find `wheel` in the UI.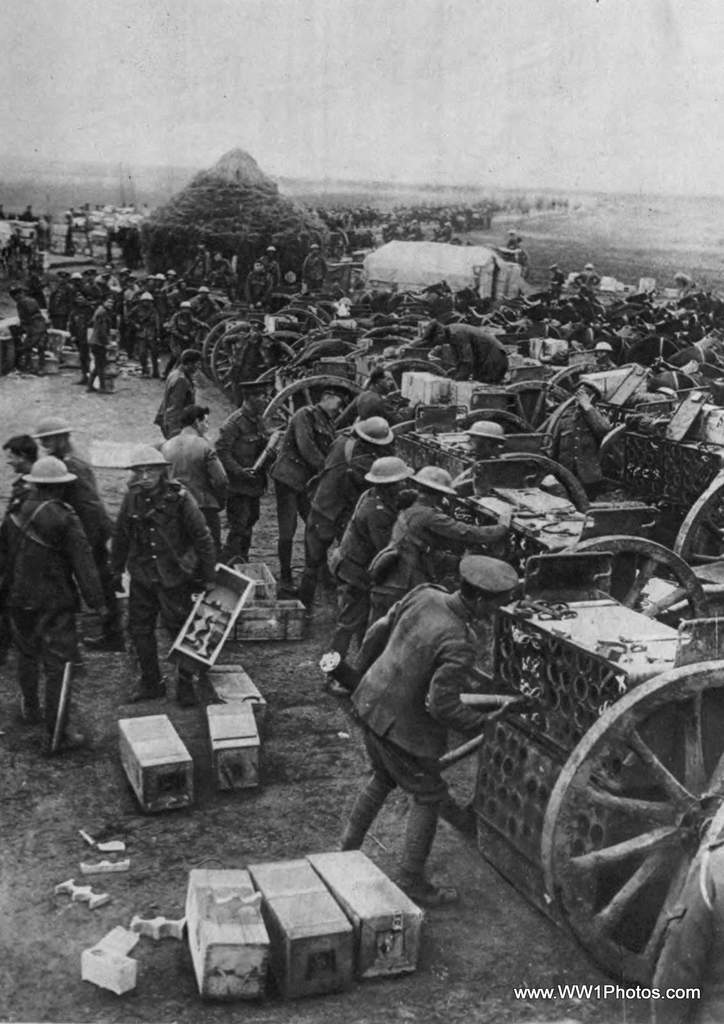
UI element at (left=543, top=659, right=723, bottom=998).
